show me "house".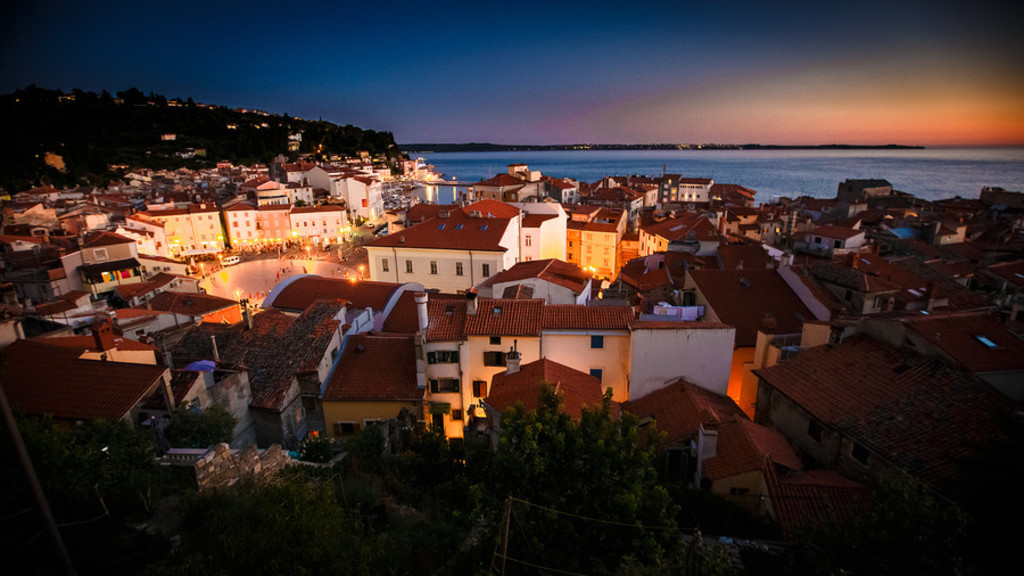
"house" is here: left=587, top=186, right=637, bottom=241.
